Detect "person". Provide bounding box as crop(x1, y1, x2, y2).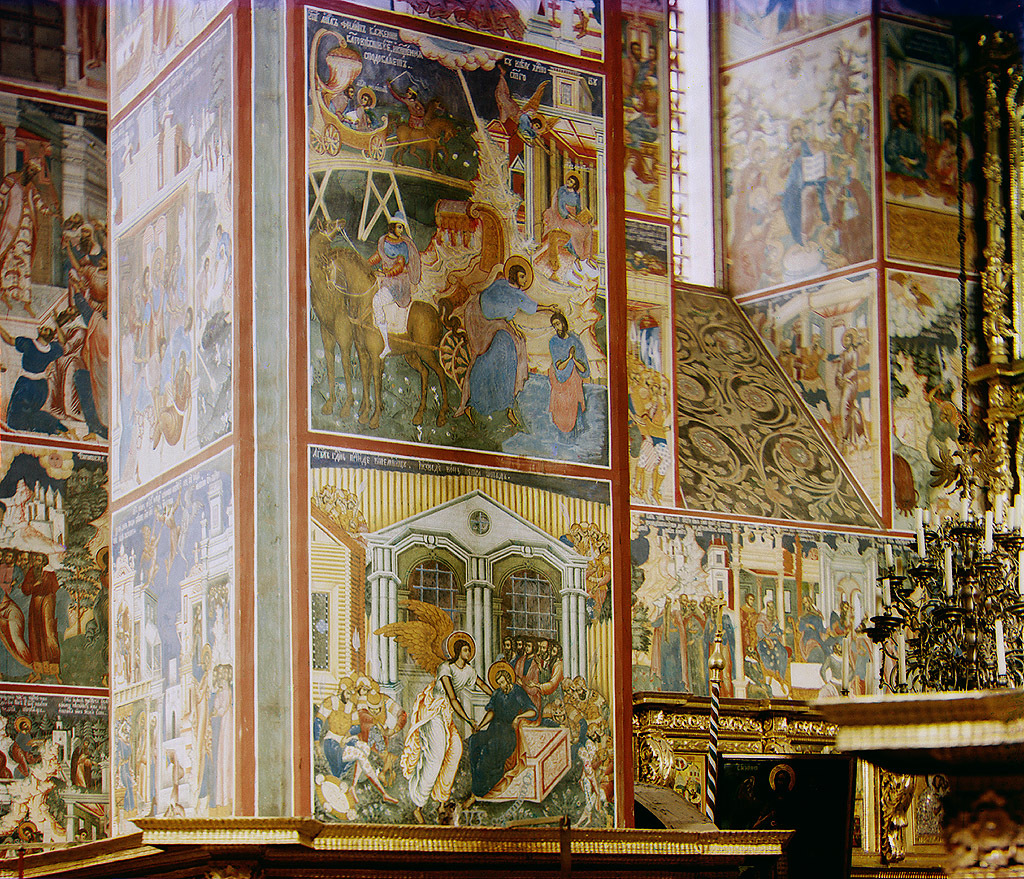
crop(828, 112, 865, 202).
